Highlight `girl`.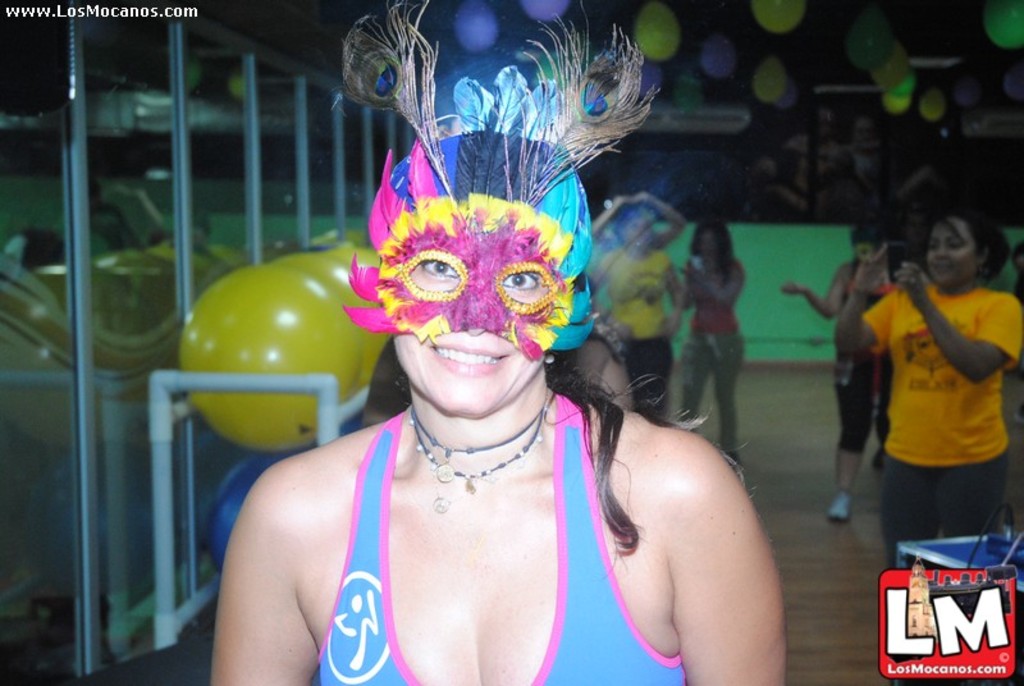
Highlighted region: l=777, t=220, r=890, b=517.
